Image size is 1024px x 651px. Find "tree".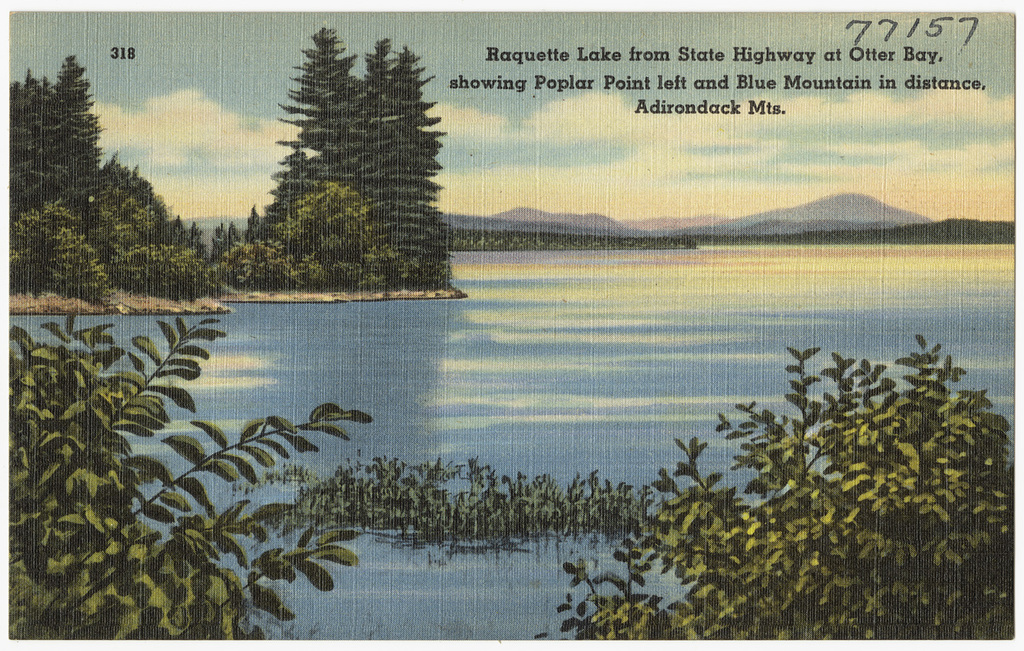
Rect(525, 327, 1014, 648).
